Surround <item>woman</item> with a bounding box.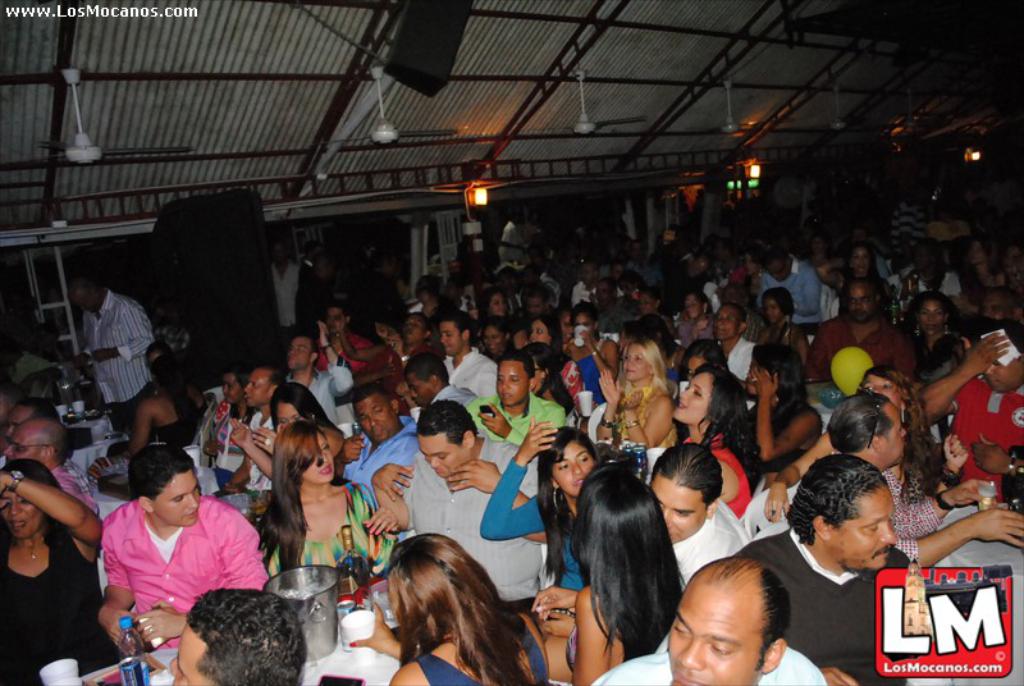
bbox(594, 333, 678, 481).
